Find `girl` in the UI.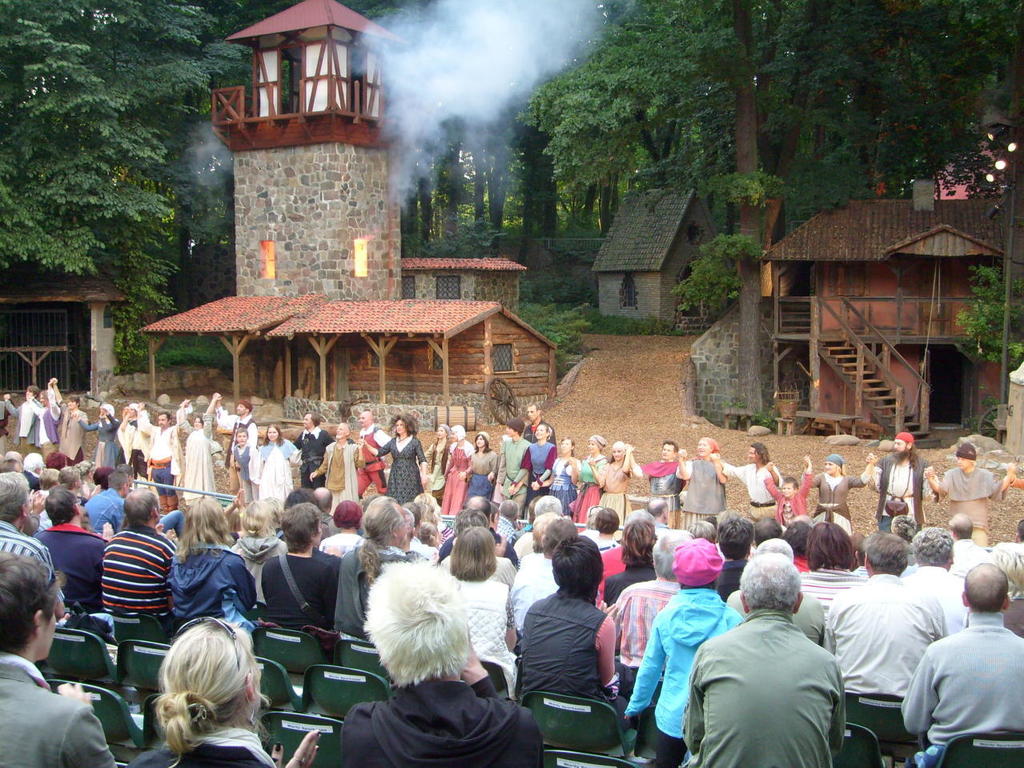
UI element at 225,496,292,604.
